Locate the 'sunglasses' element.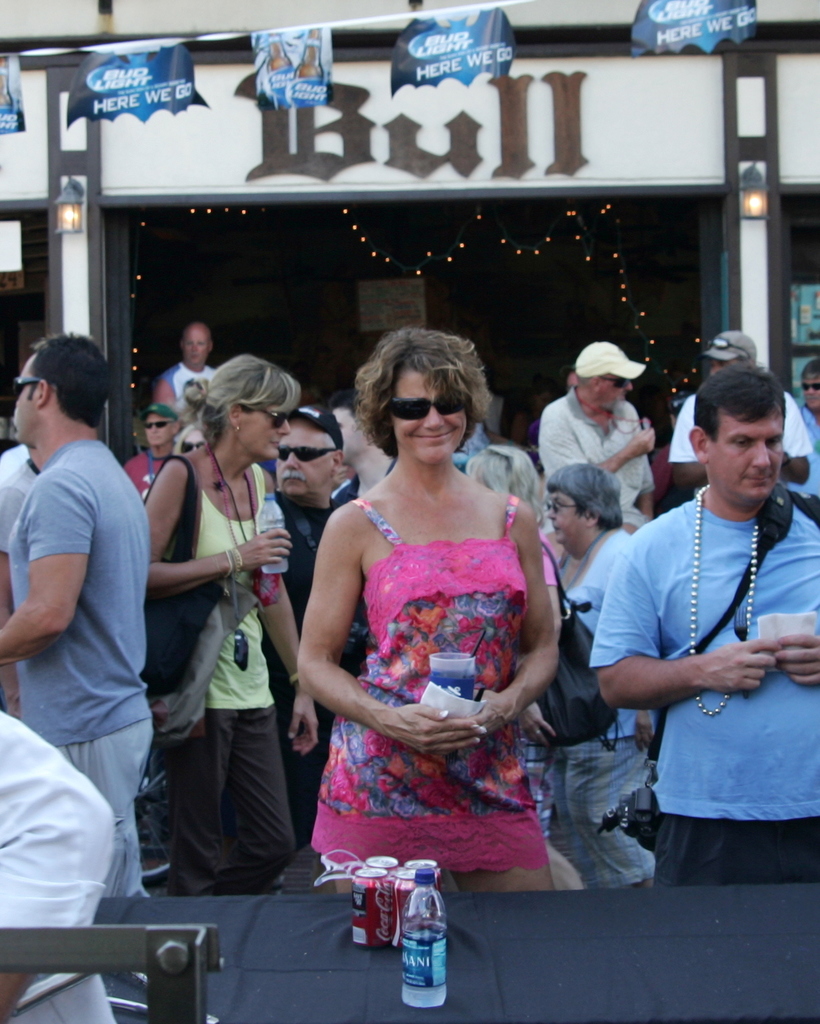
Element bbox: bbox=(702, 336, 748, 352).
